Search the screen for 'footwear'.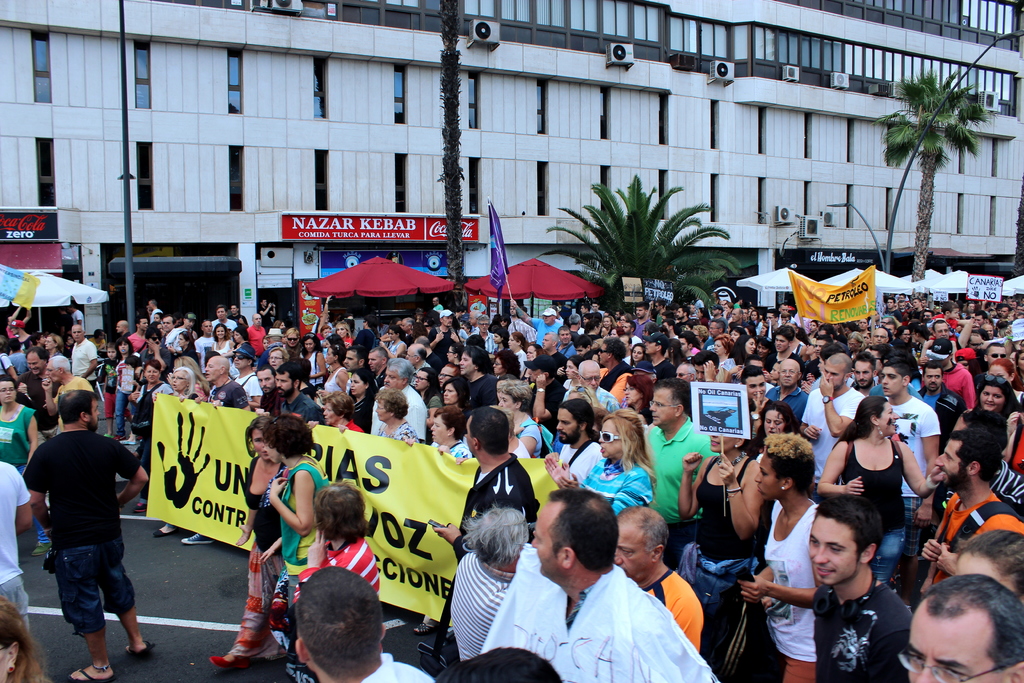
Found at left=60, top=667, right=114, bottom=682.
